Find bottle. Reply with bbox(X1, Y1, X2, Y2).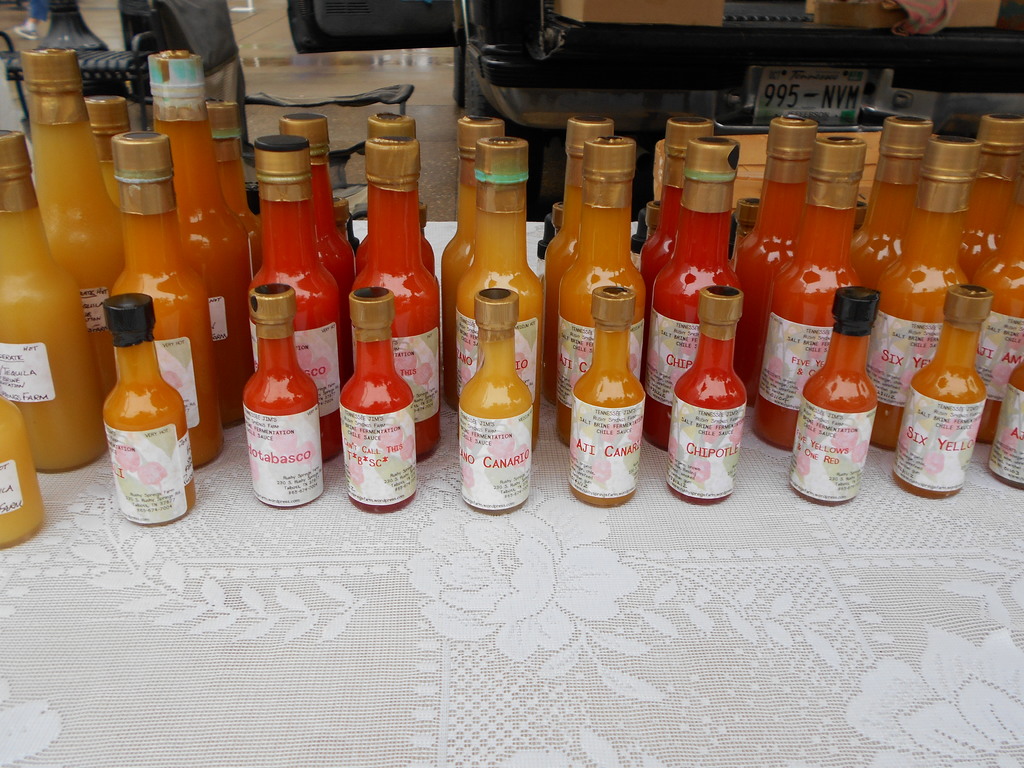
bbox(242, 286, 320, 507).
